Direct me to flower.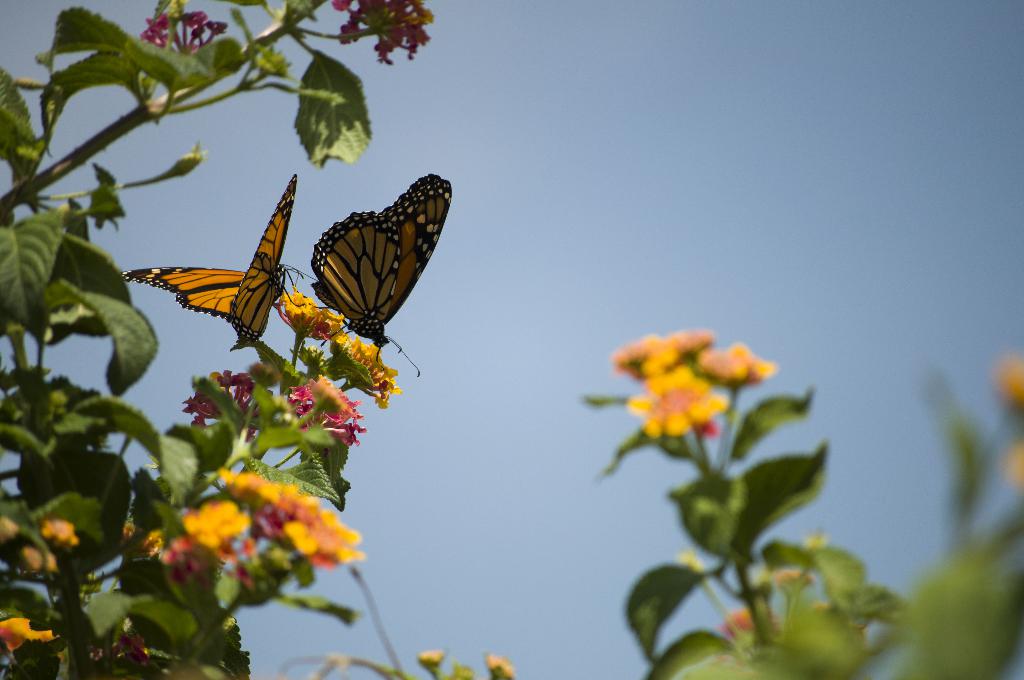
Direction: rect(620, 370, 737, 430).
